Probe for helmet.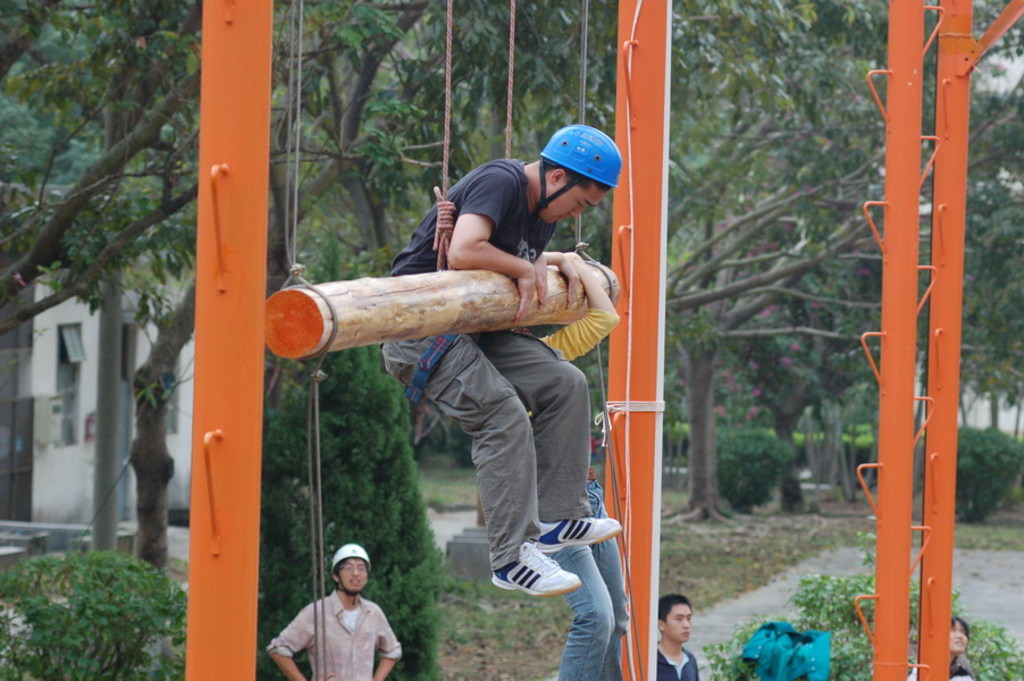
Probe result: detection(330, 544, 376, 602).
